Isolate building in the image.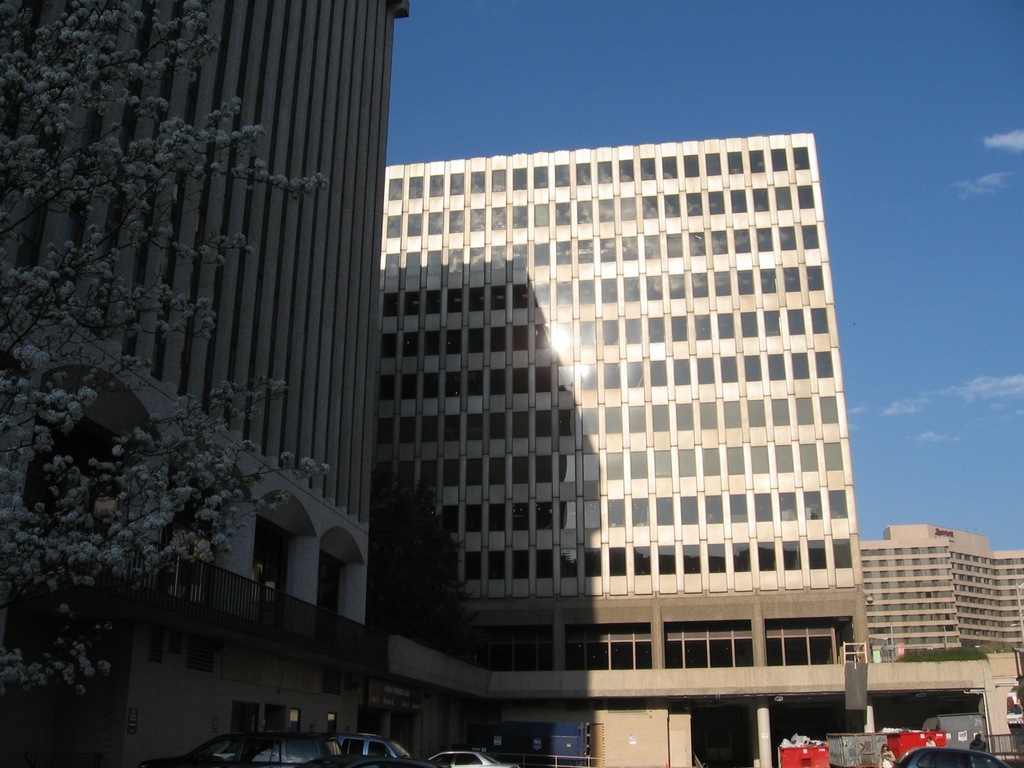
Isolated region: 381:134:871:671.
